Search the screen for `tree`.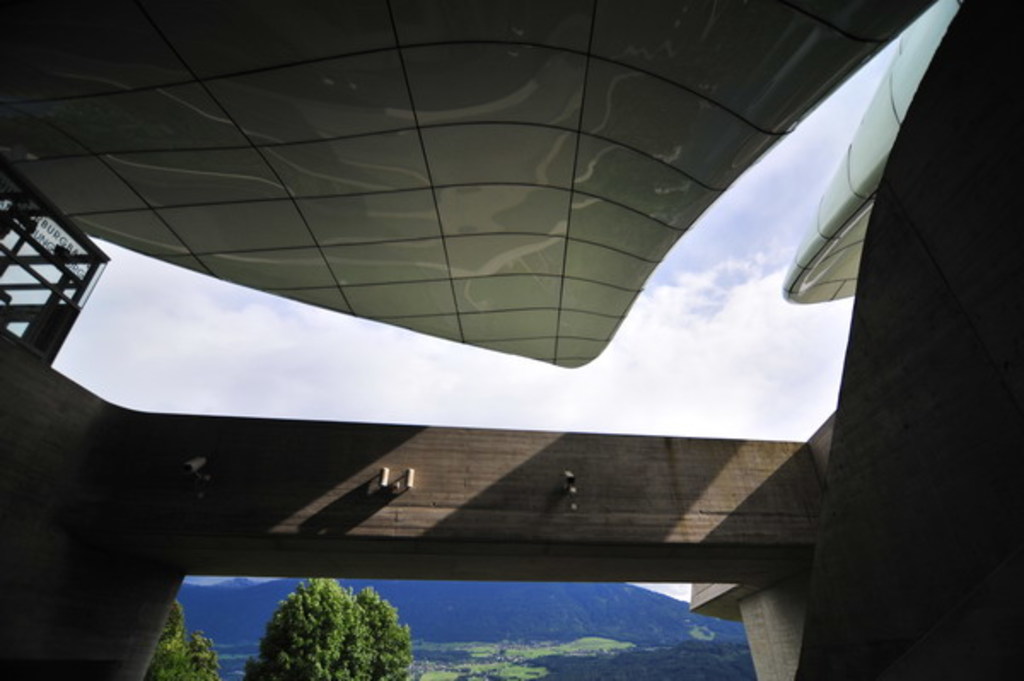
Found at (143, 594, 222, 679).
